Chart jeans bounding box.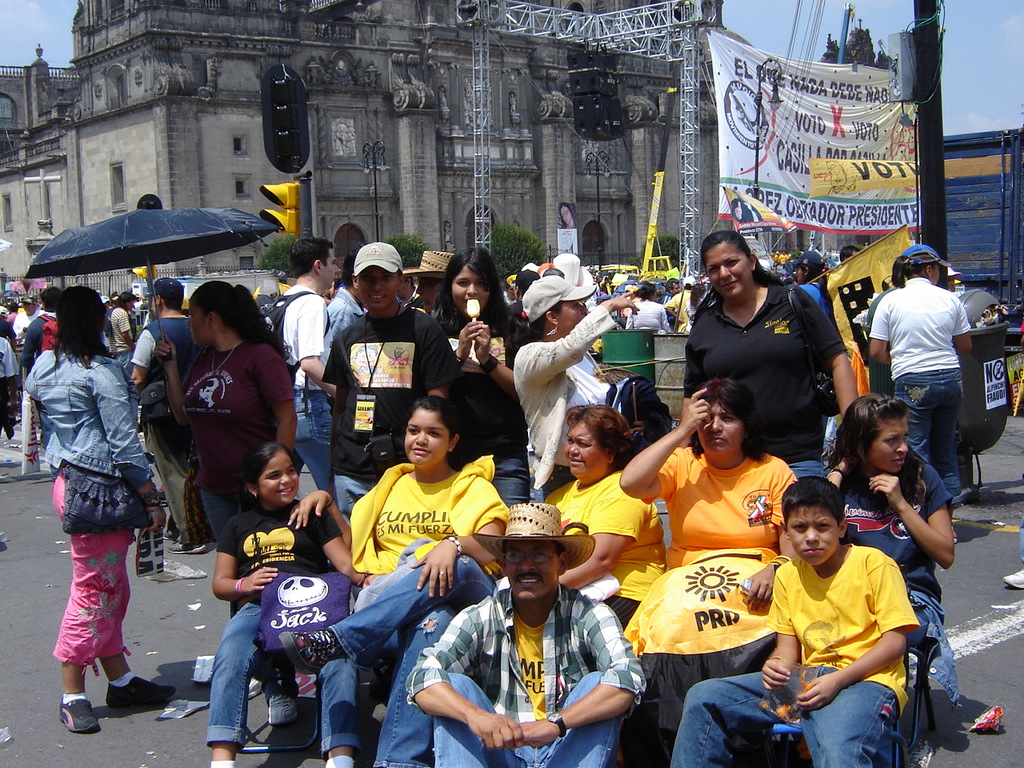
Charted: {"x1": 670, "y1": 670, "x2": 898, "y2": 767}.
